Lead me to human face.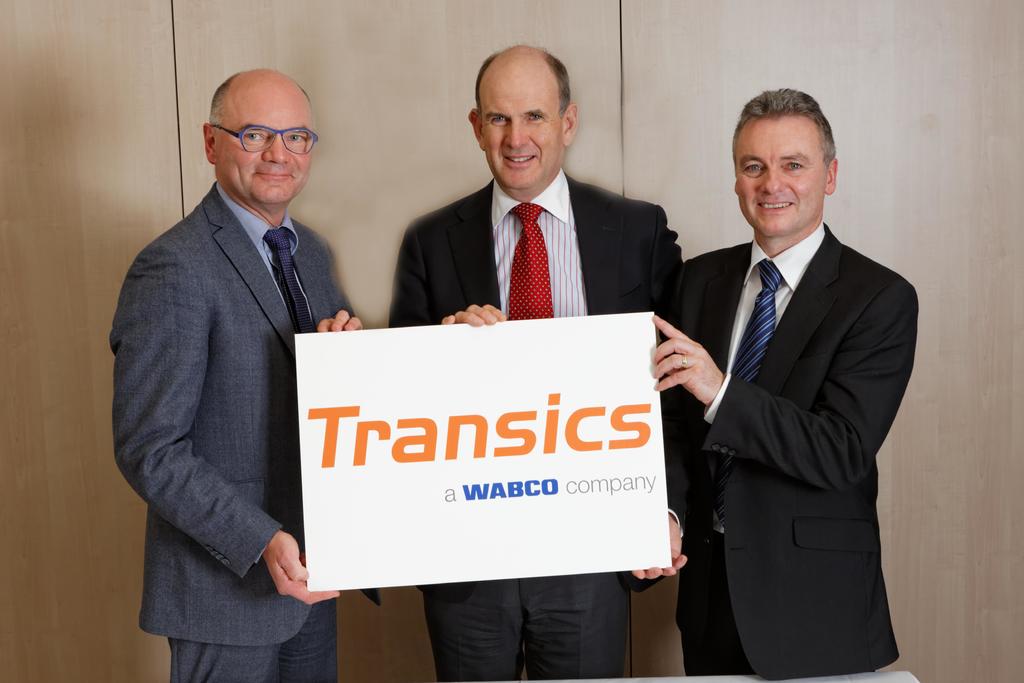
Lead to (737, 118, 826, 237).
